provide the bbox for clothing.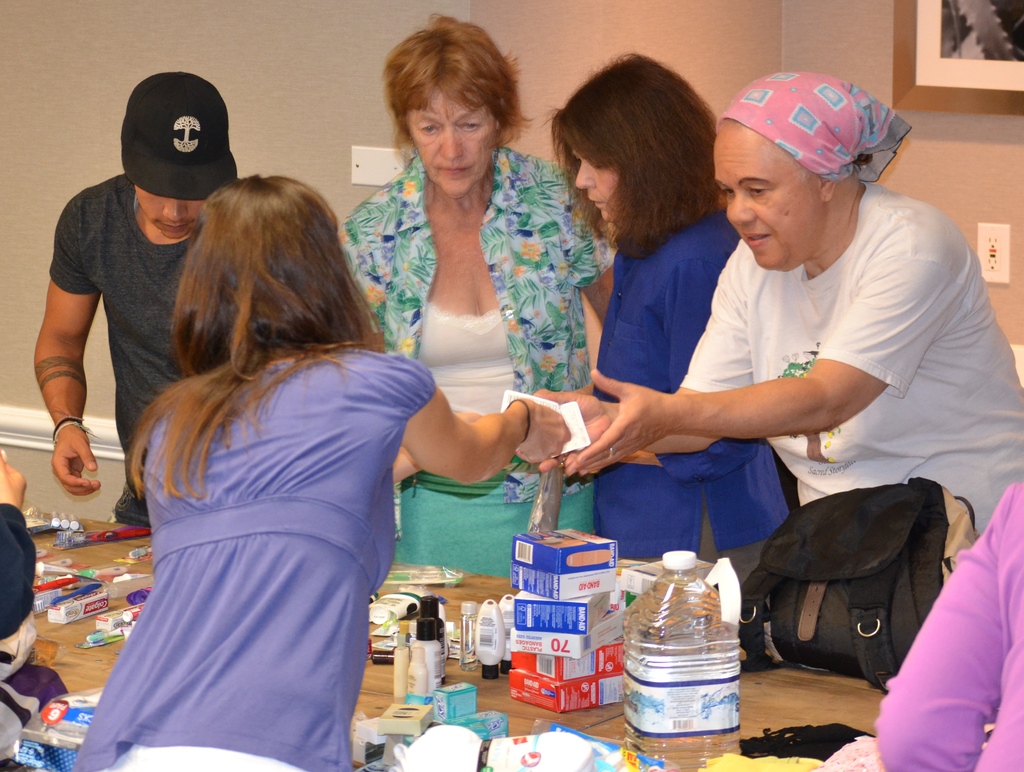
64:273:446:742.
